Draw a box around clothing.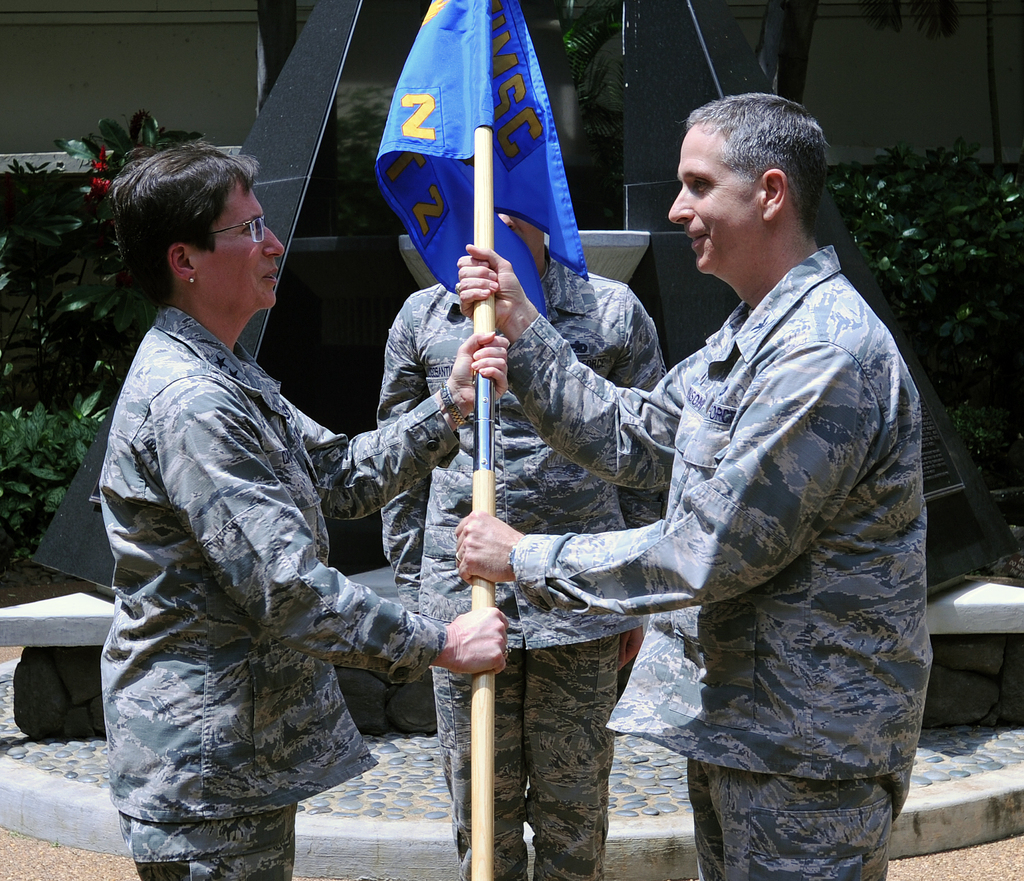
<box>353,243,666,874</box>.
